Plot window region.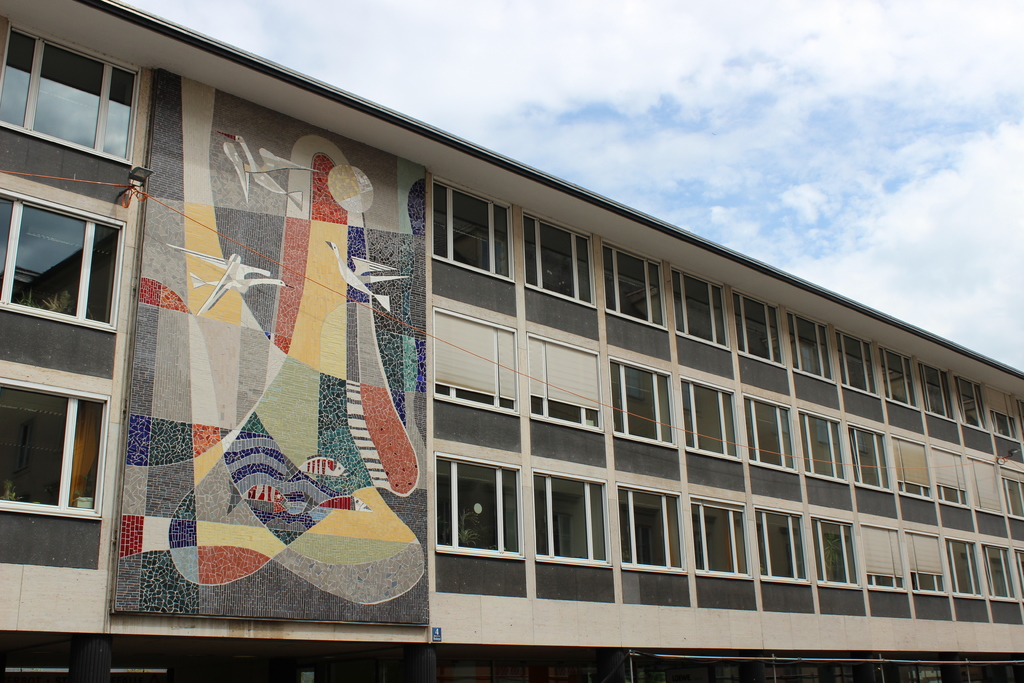
Plotted at box(970, 456, 1005, 514).
